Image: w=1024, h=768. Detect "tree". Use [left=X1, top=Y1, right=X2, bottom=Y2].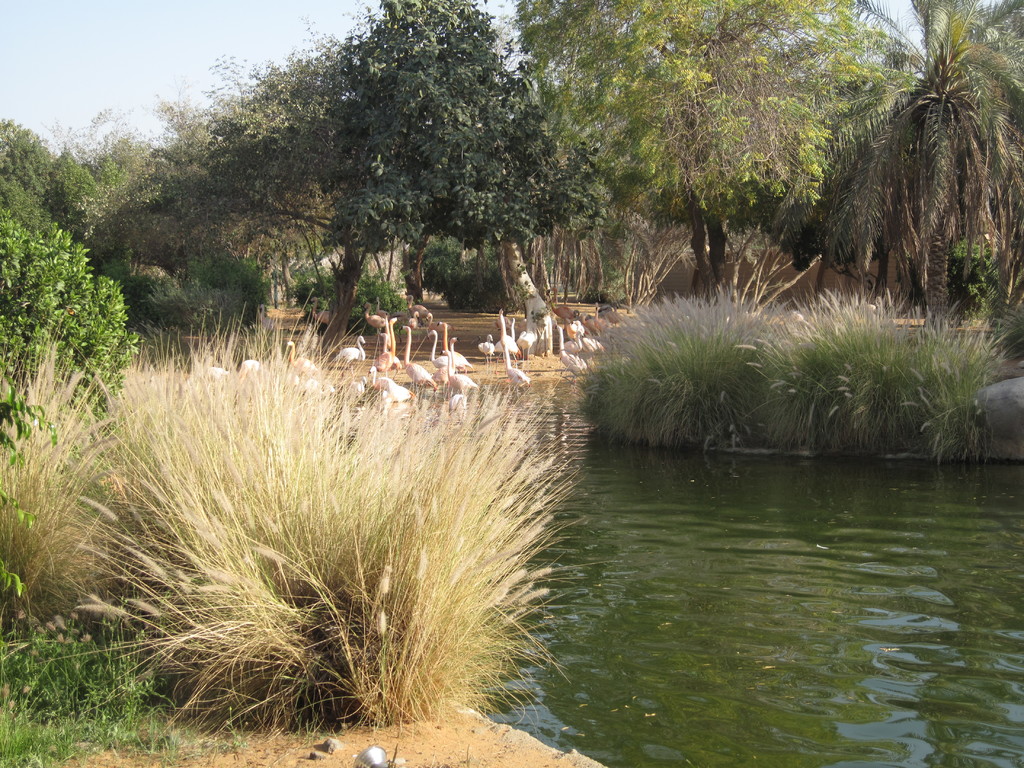
[left=511, top=0, right=913, bottom=303].
